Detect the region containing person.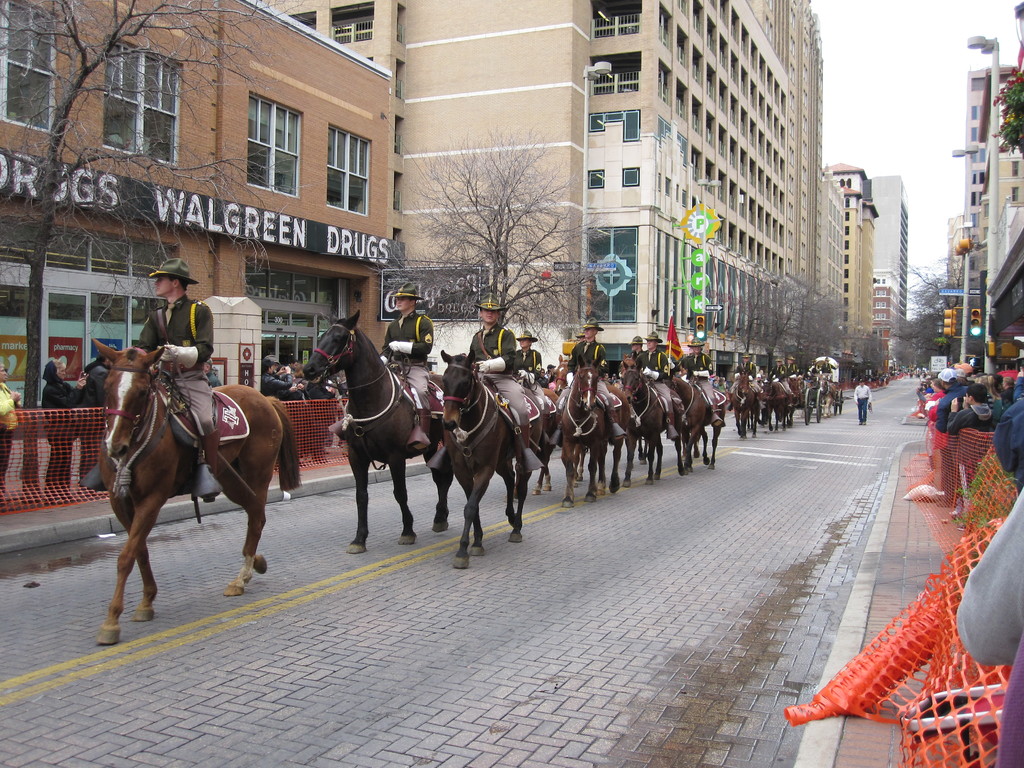
<bbox>512, 331, 557, 388</bbox>.
